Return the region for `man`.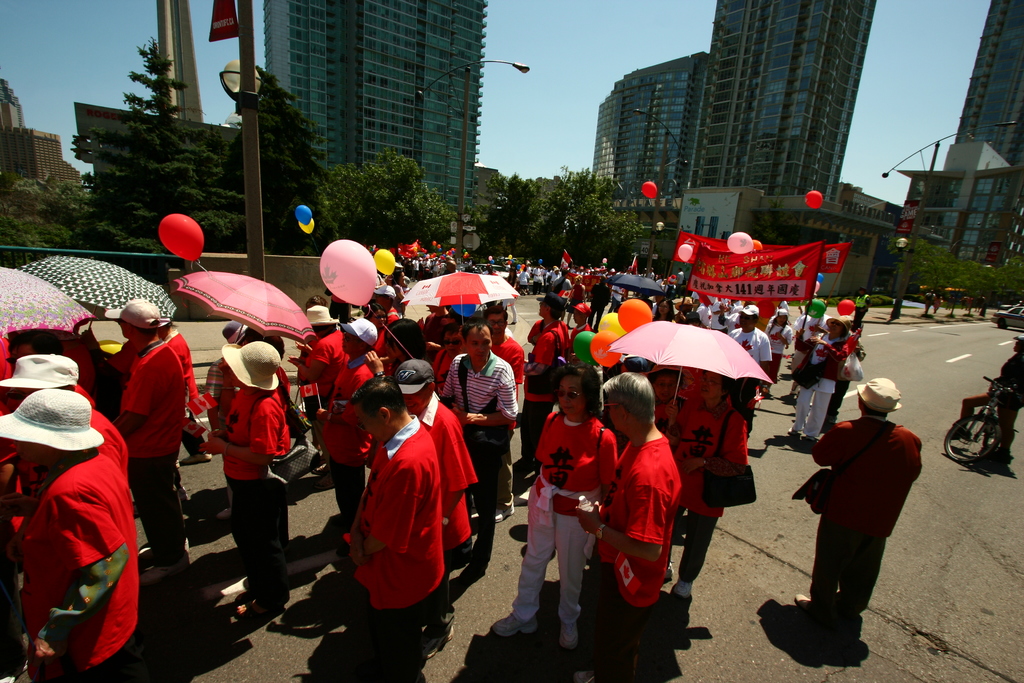
pyautogui.locateOnScreen(827, 326, 867, 431).
